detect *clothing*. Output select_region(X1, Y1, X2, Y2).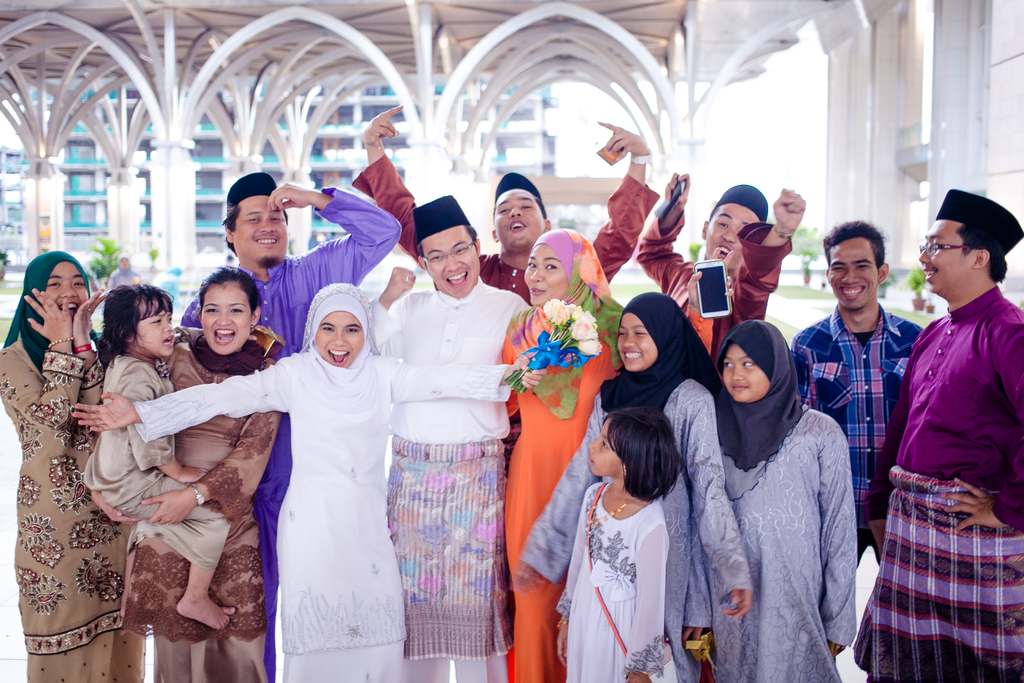
select_region(83, 324, 211, 570).
